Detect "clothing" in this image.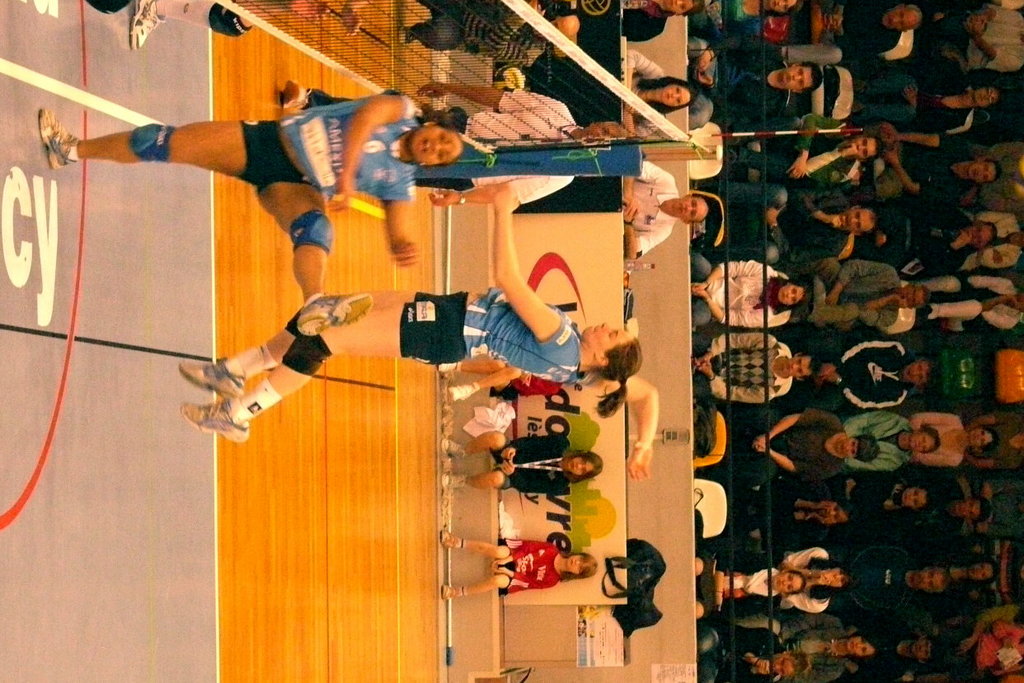
Detection: (left=800, top=255, right=901, bottom=325).
